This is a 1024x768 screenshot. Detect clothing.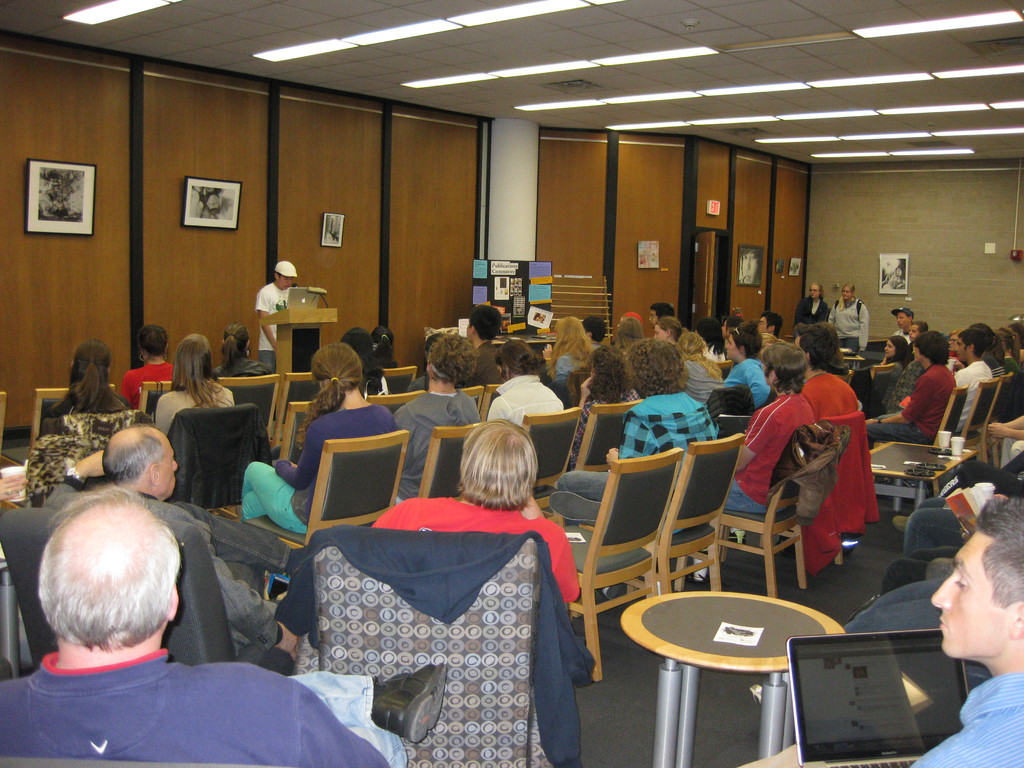
{"x1": 719, "y1": 397, "x2": 810, "y2": 518}.
